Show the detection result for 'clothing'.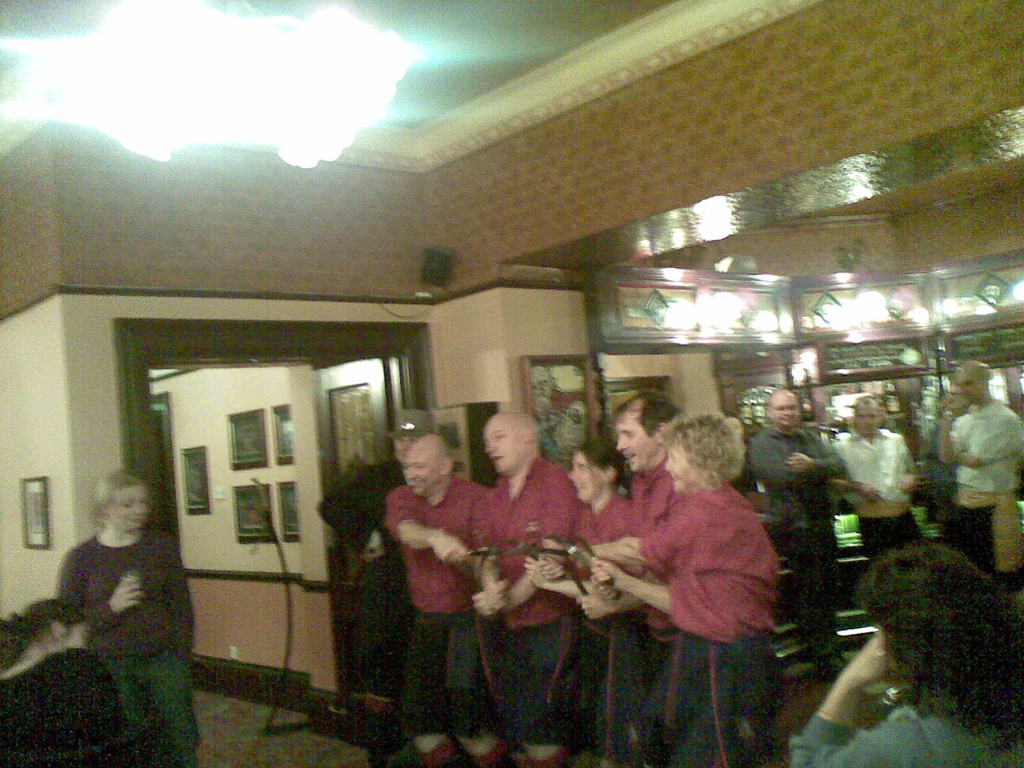
(x1=378, y1=477, x2=500, y2=739).
